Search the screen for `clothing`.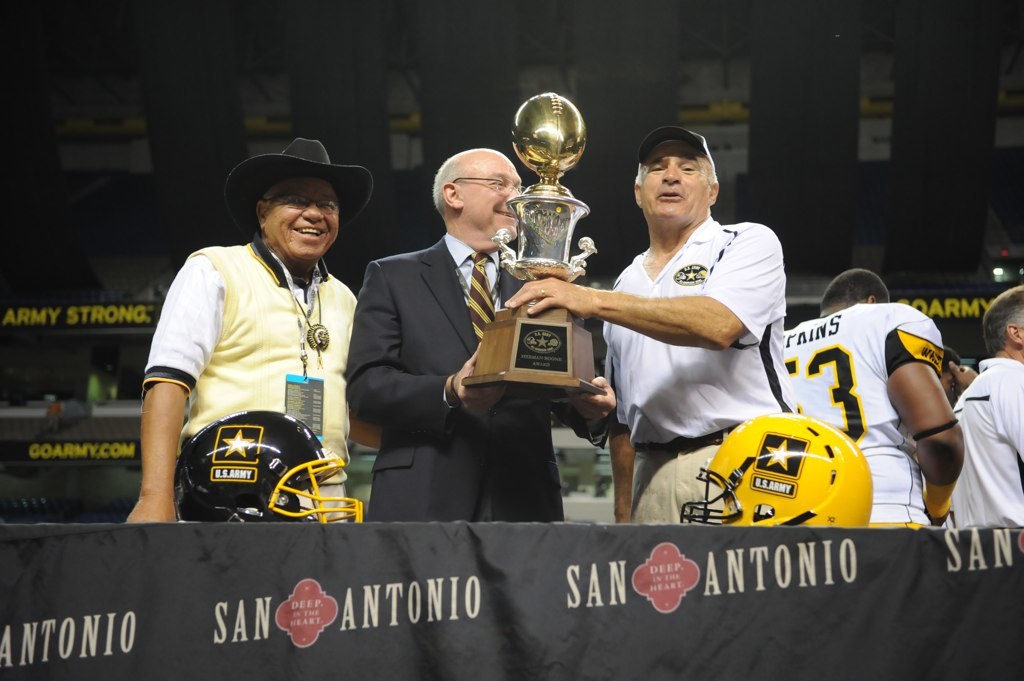
Found at [126,166,375,511].
